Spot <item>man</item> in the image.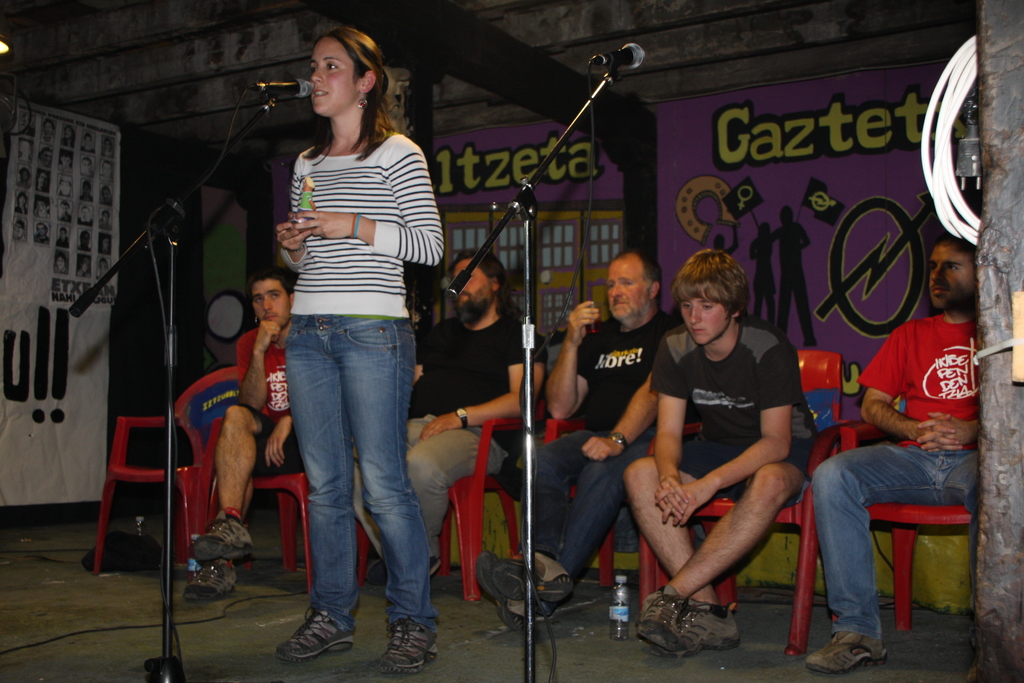
<item>man</item> found at [left=80, top=177, right=95, bottom=202].
